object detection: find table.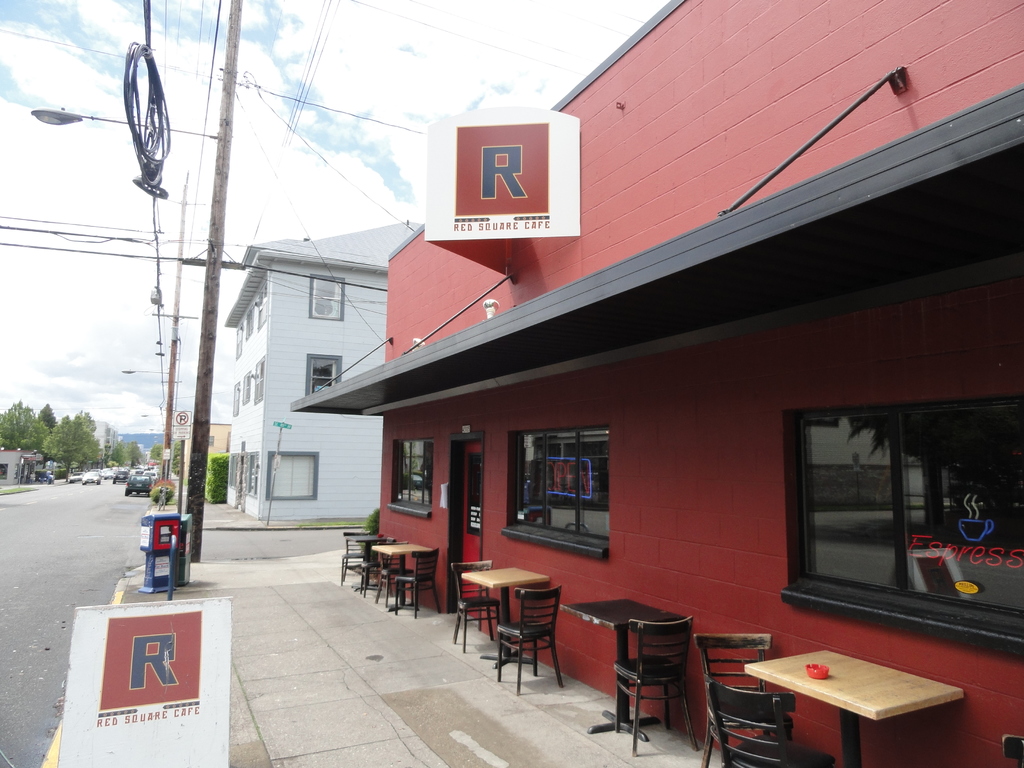
box(348, 532, 383, 595).
